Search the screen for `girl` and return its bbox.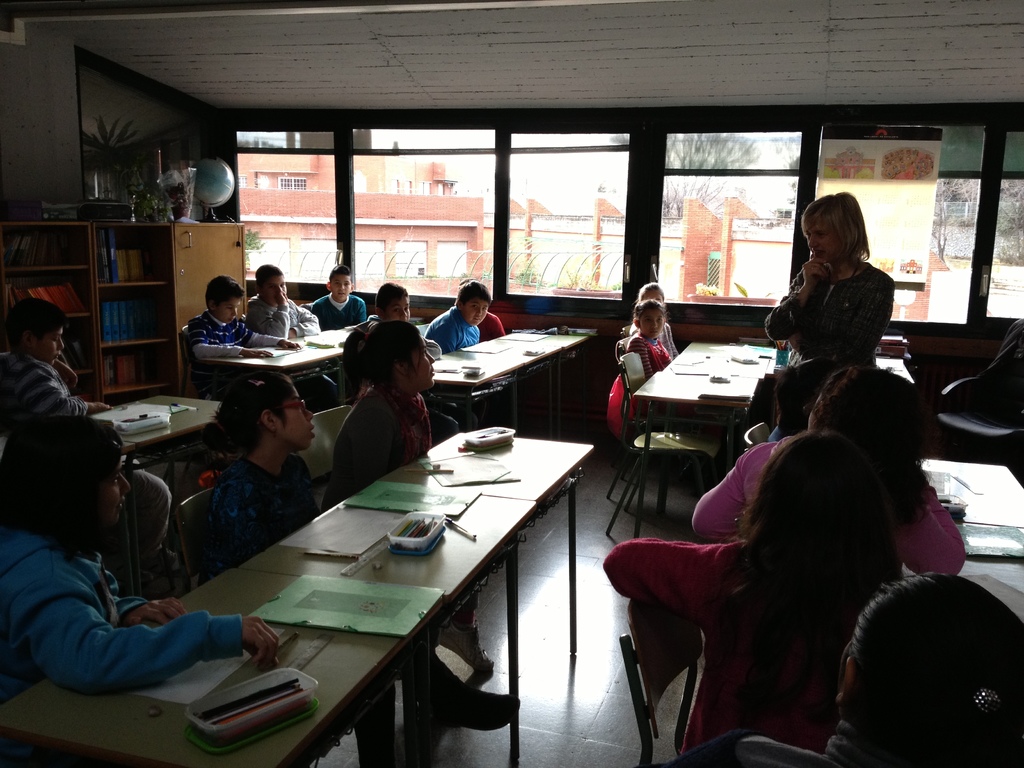
Found: (x1=323, y1=321, x2=490, y2=671).
